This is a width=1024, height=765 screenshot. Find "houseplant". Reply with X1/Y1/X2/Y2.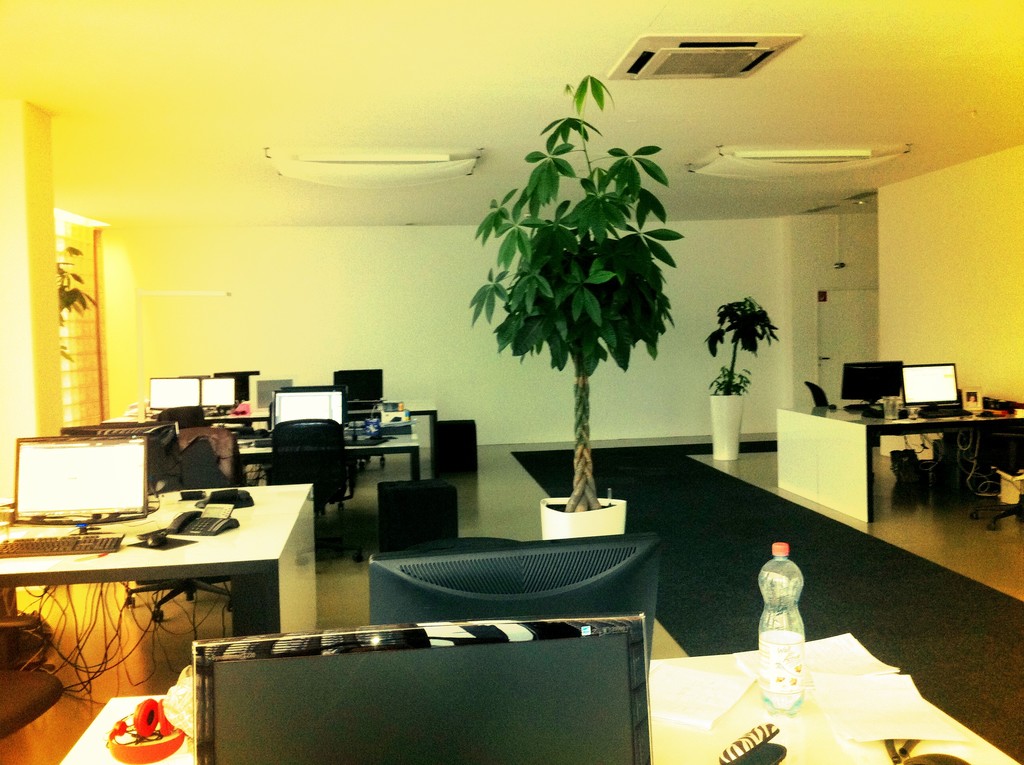
463/68/686/539.
